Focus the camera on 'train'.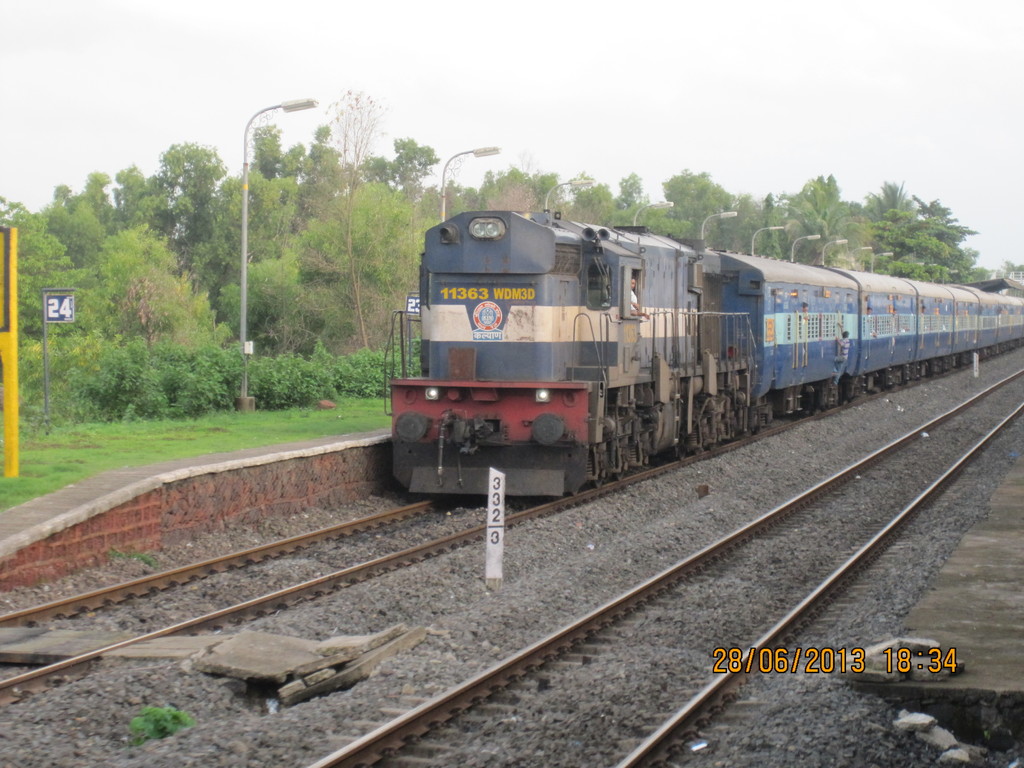
Focus region: x1=371 y1=190 x2=1023 y2=525.
